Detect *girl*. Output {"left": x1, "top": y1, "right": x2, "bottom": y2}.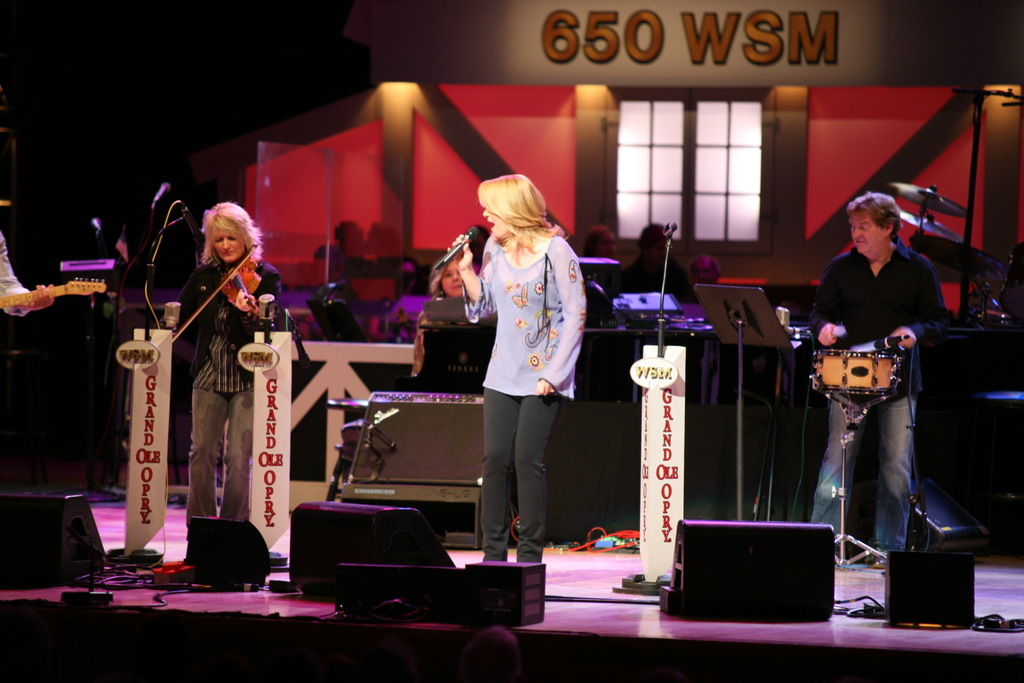
{"left": 173, "top": 201, "right": 282, "bottom": 520}.
